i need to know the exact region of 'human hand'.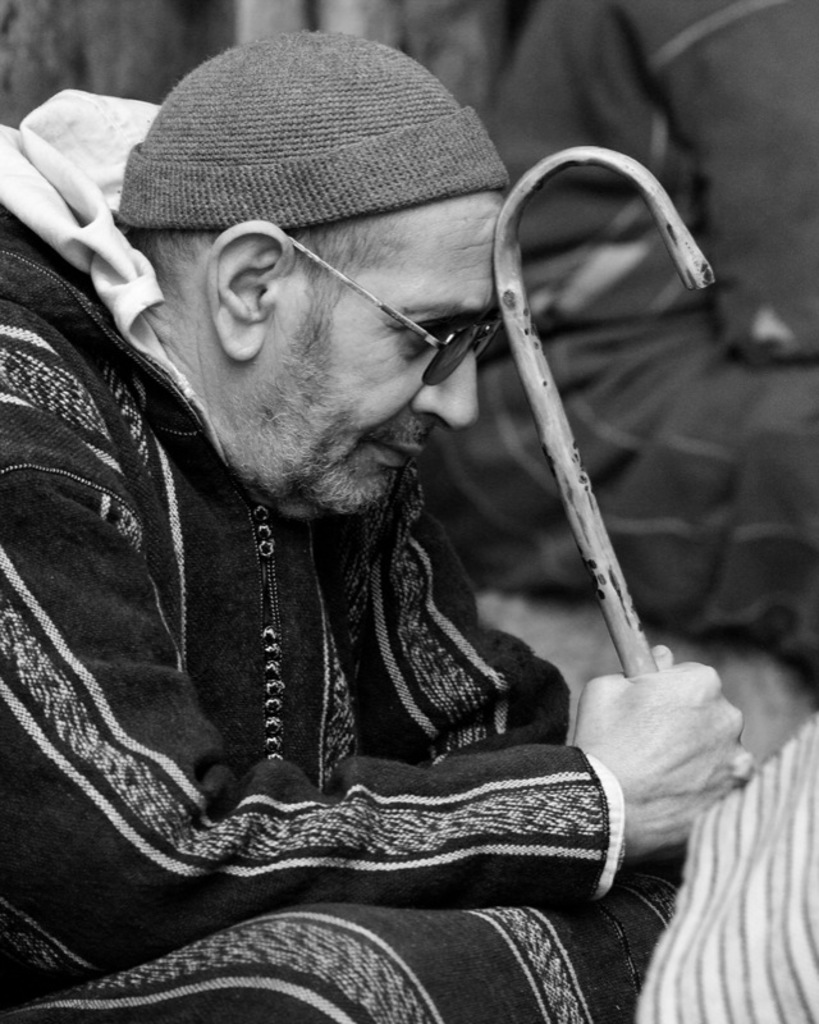
Region: 575,646,778,840.
